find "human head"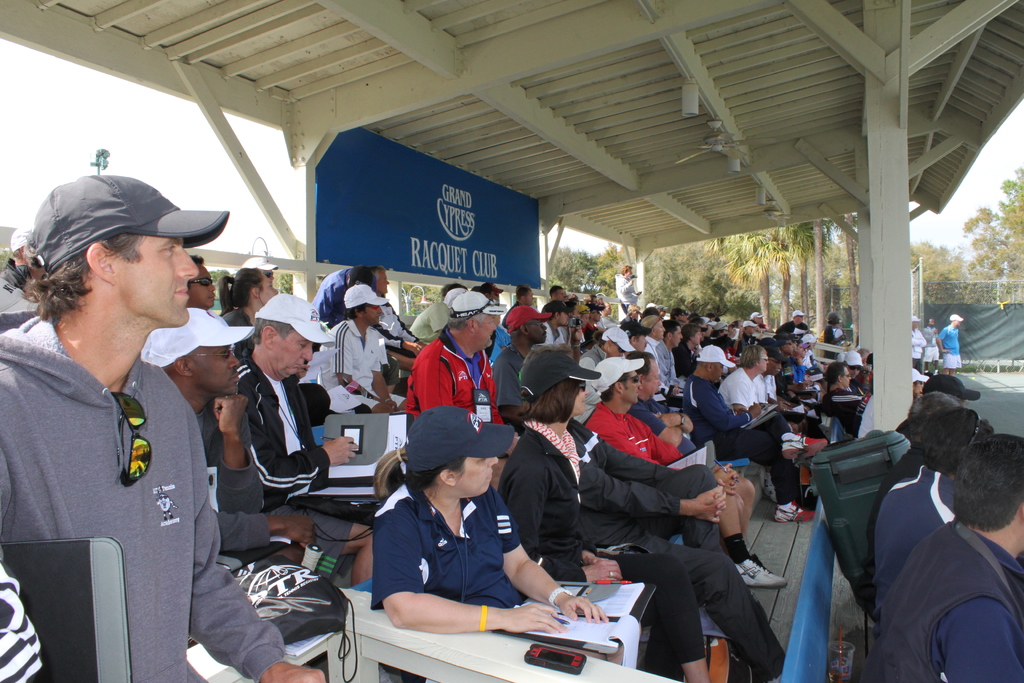
{"x1": 925, "y1": 408, "x2": 995, "y2": 475}
